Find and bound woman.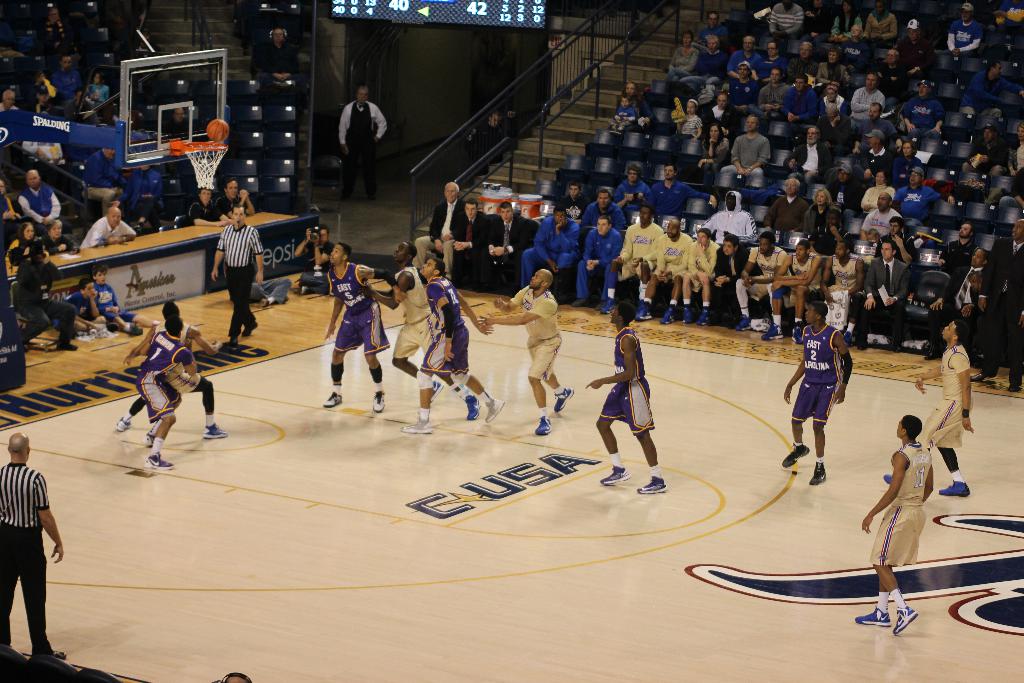
Bound: crop(41, 218, 81, 256).
